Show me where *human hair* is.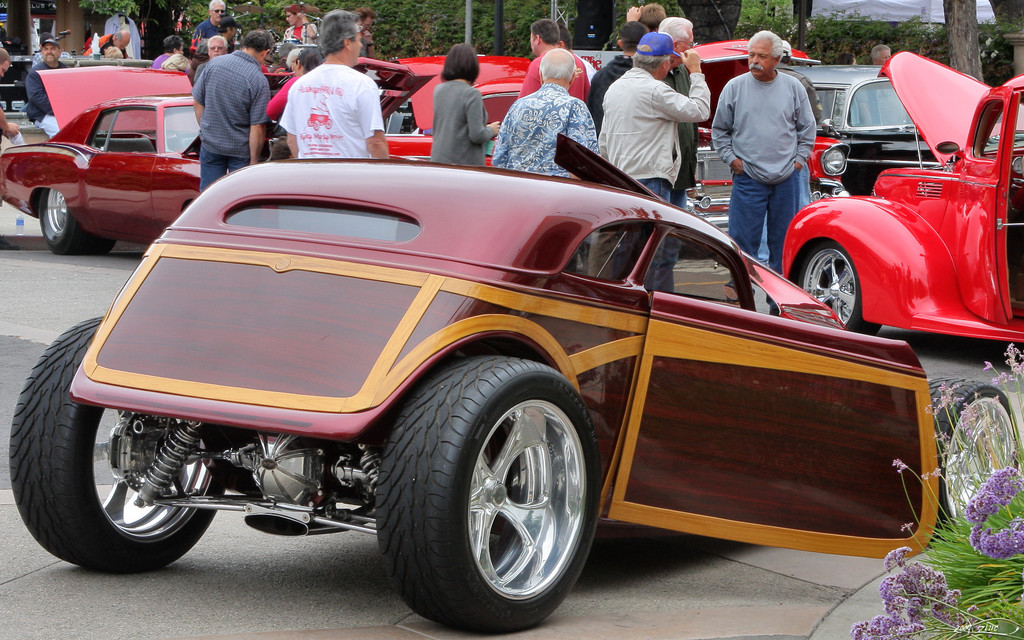
*human hair* is at locate(657, 17, 692, 46).
